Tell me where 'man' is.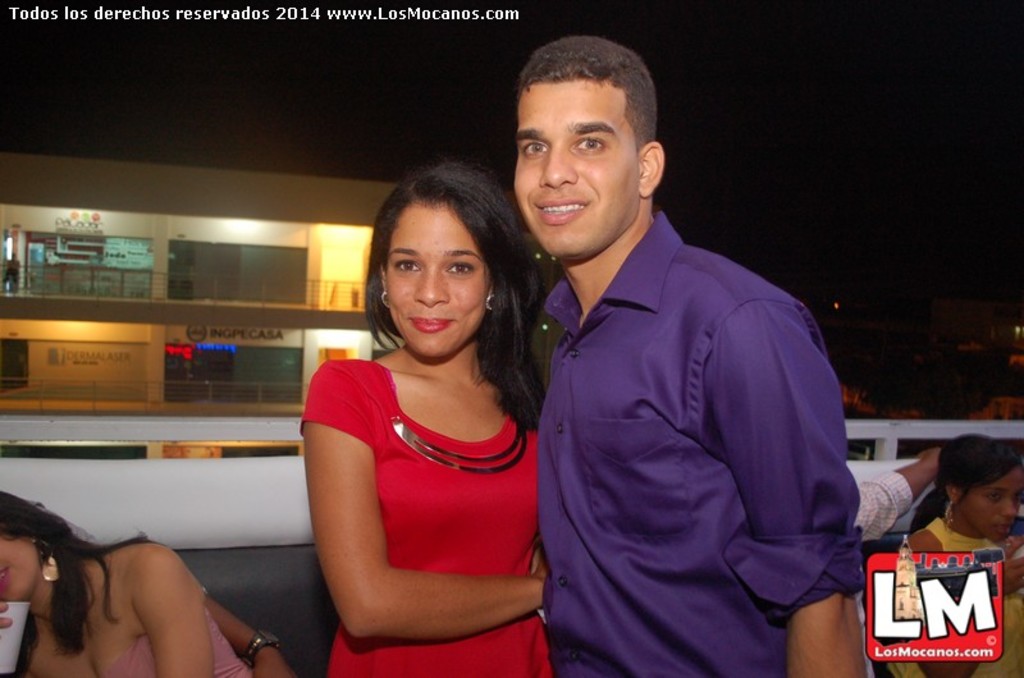
'man' is at 35/499/293/677.
